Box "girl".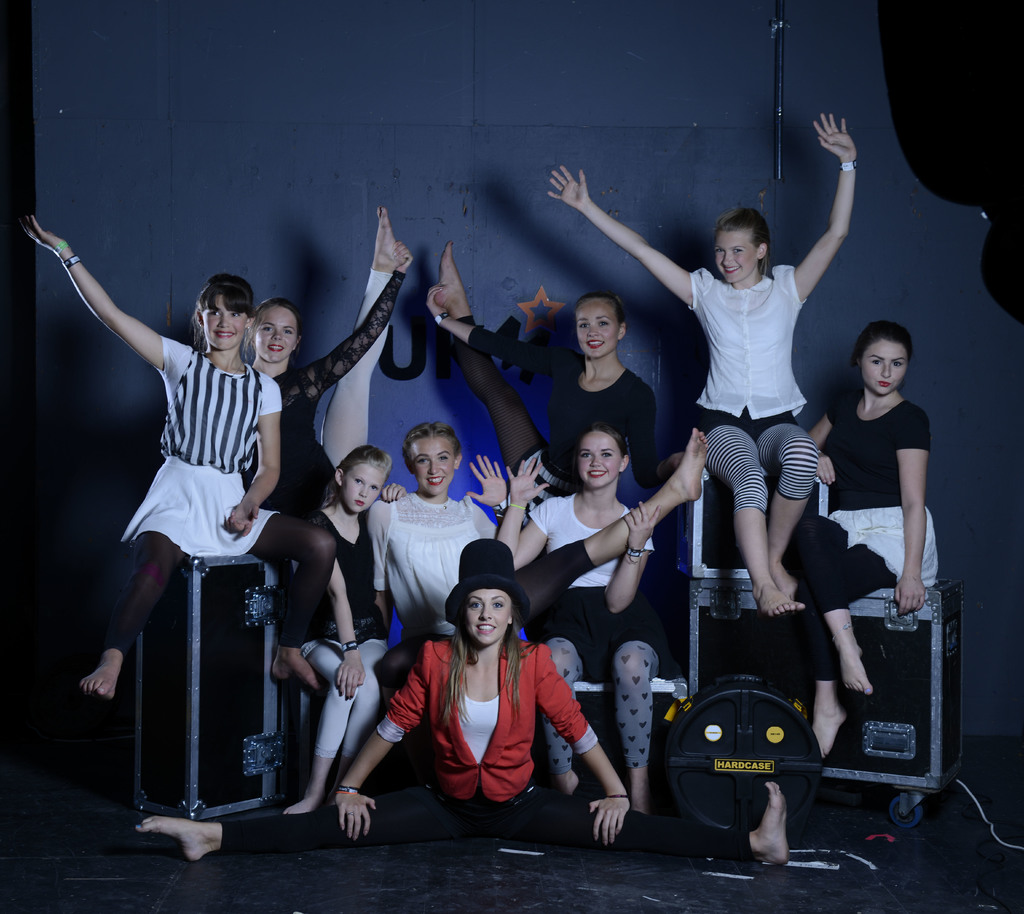
<box>544,111,827,614</box>.
